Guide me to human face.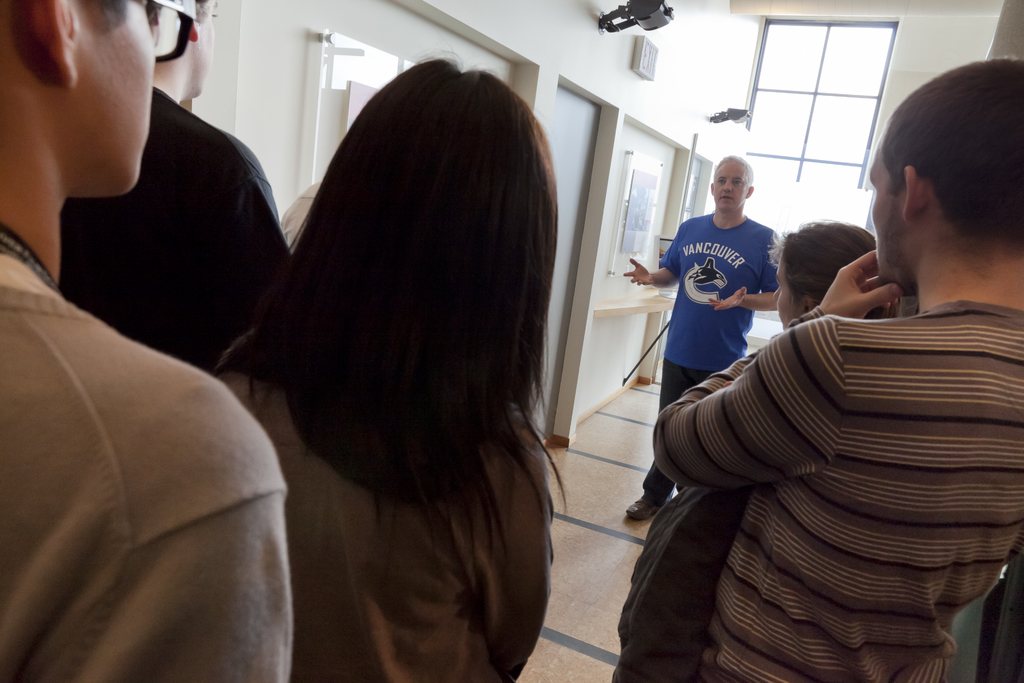
Guidance: 194:0:216:101.
